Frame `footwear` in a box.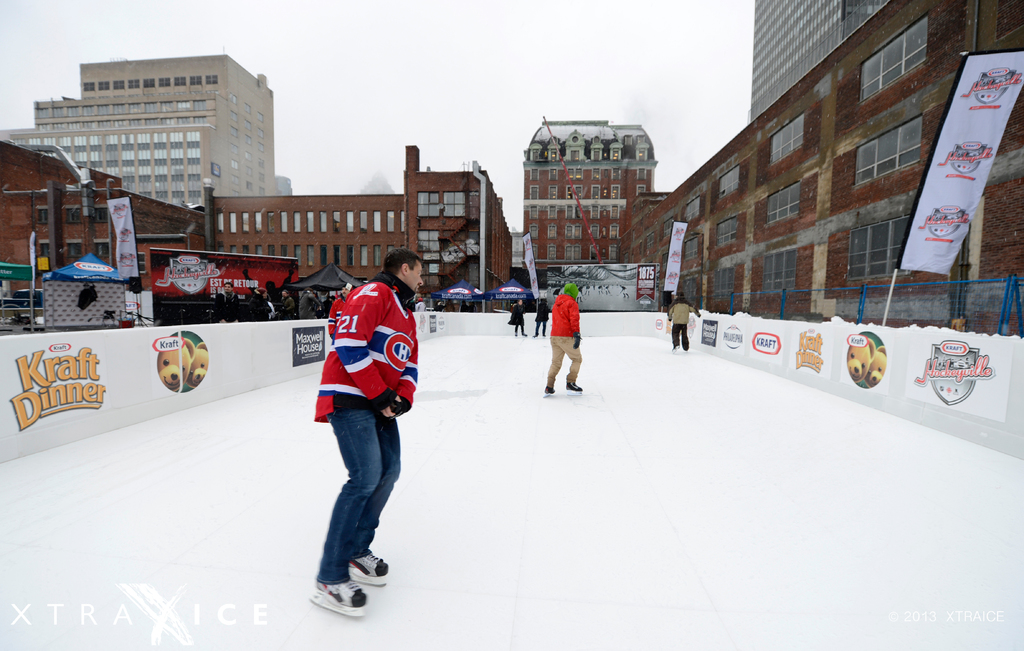
[290, 563, 376, 618].
